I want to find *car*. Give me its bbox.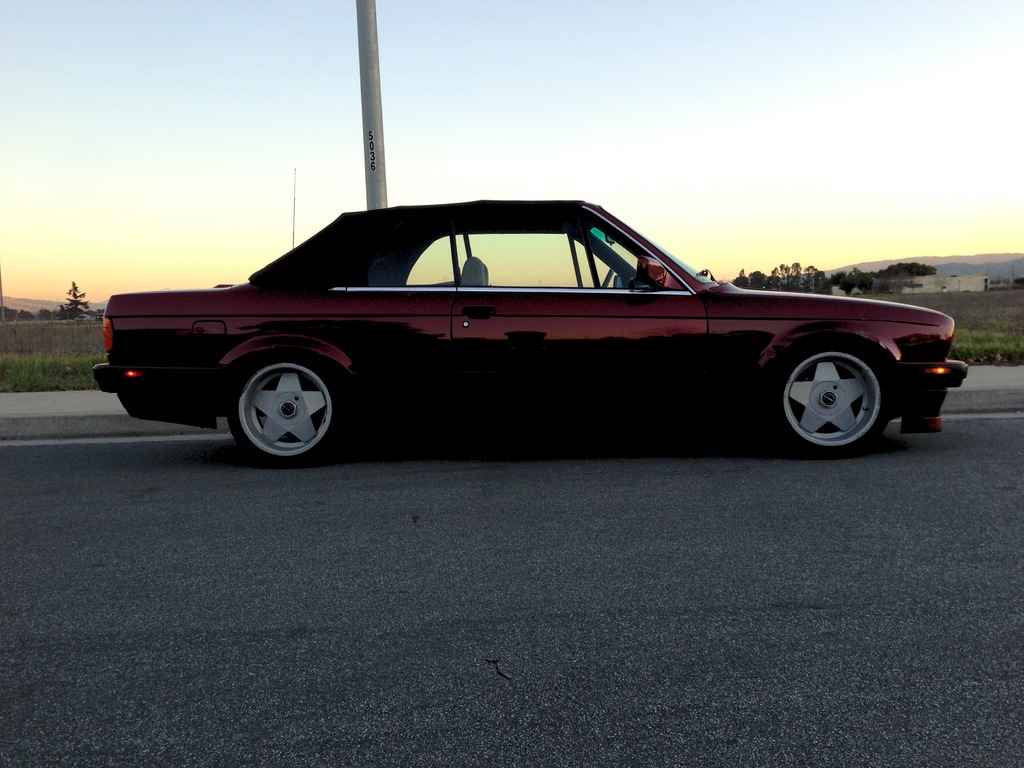
region(93, 168, 972, 478).
